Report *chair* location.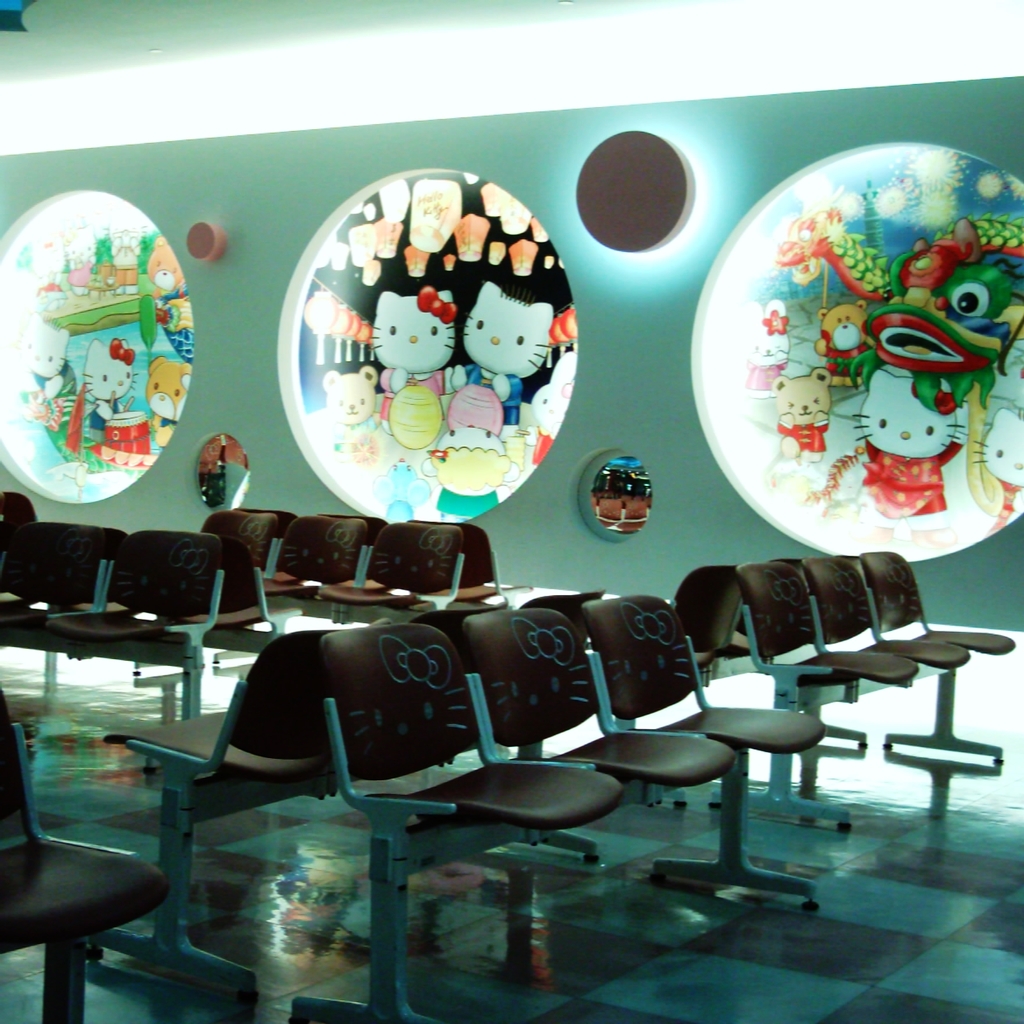
Report: detection(0, 520, 111, 655).
